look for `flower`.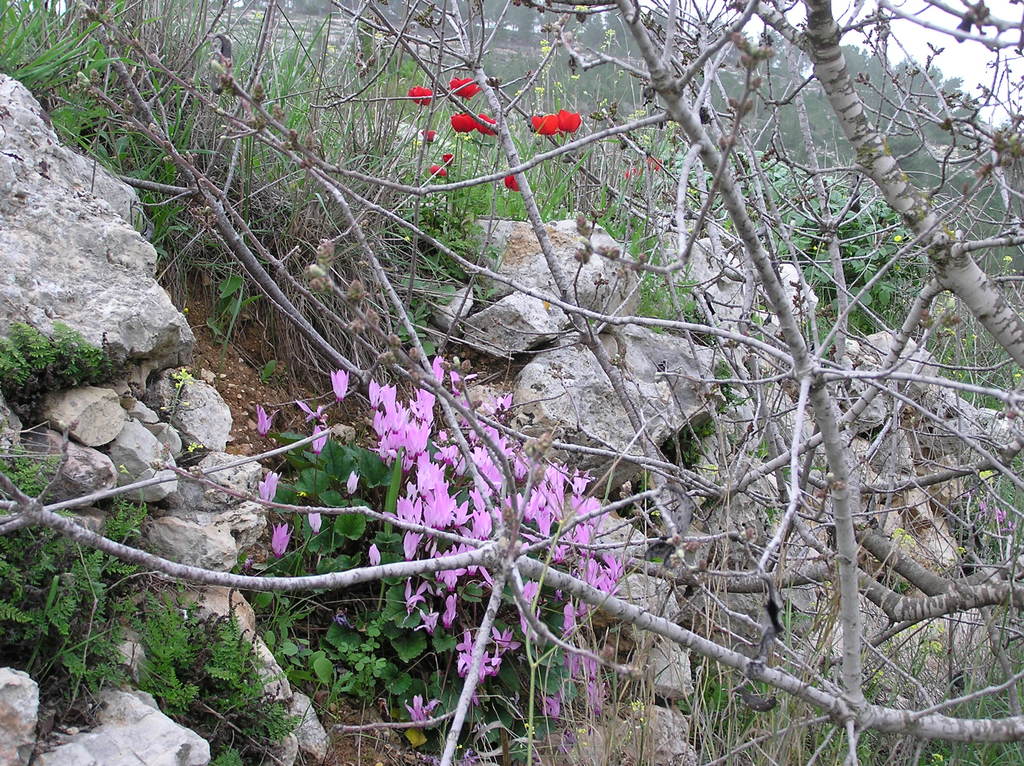
Found: (268,521,291,552).
